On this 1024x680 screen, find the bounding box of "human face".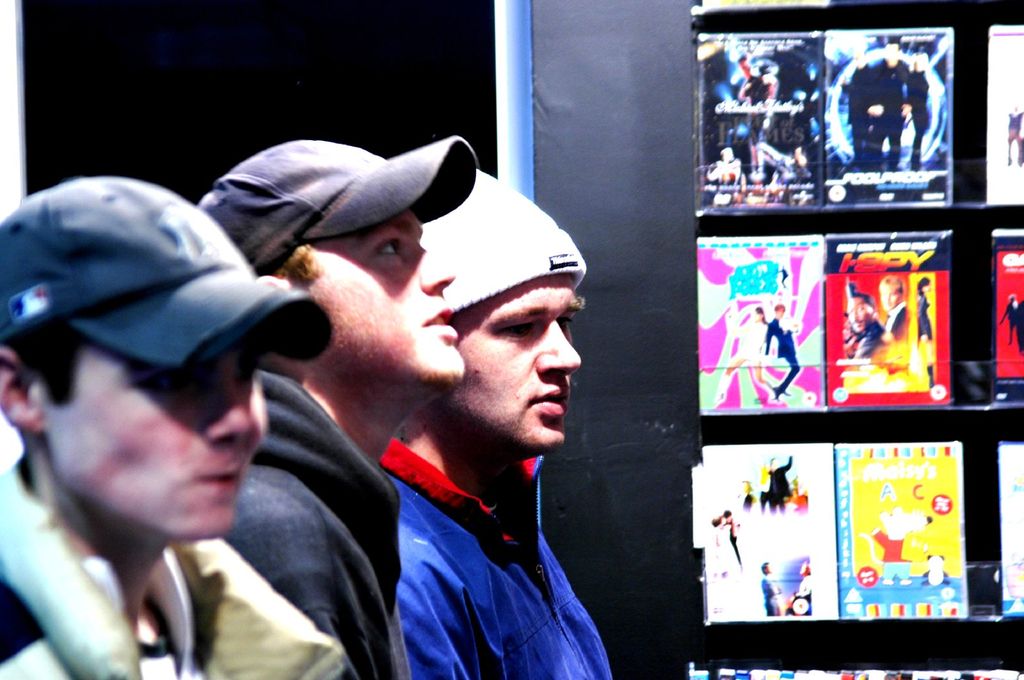
Bounding box: (40, 342, 268, 538).
